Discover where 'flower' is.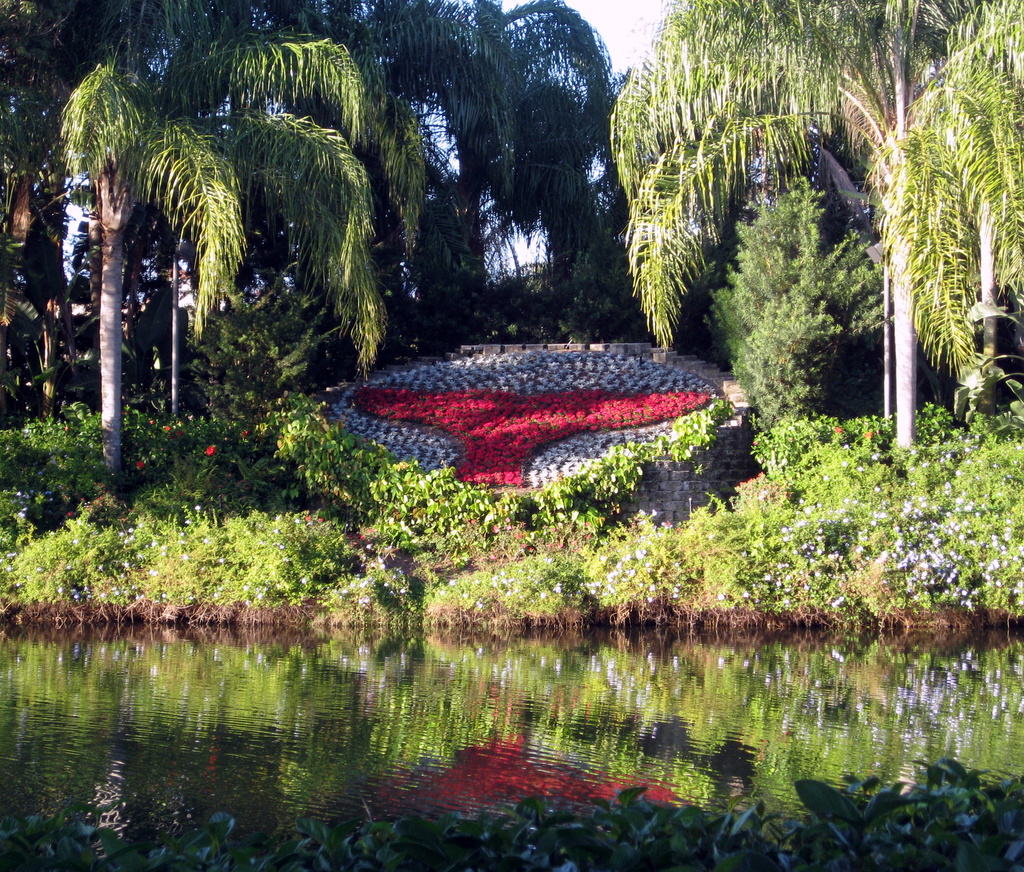
Discovered at bbox=(177, 431, 186, 435).
